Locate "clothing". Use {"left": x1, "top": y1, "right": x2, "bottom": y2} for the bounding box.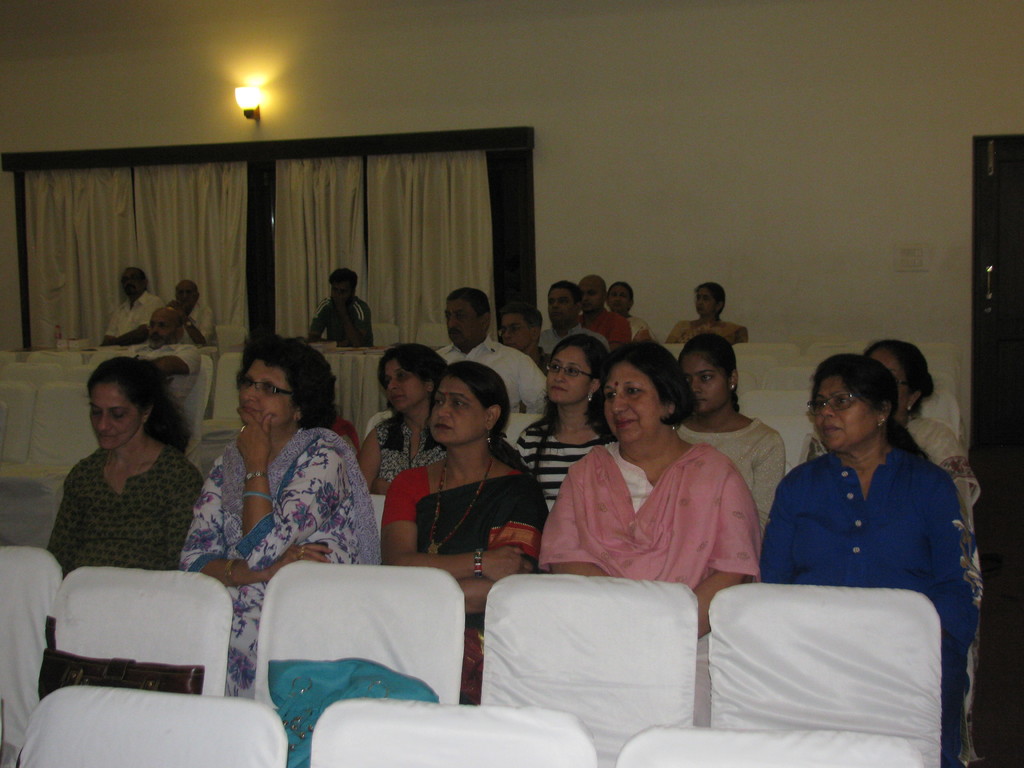
{"left": 895, "top": 412, "right": 983, "bottom": 767}.
